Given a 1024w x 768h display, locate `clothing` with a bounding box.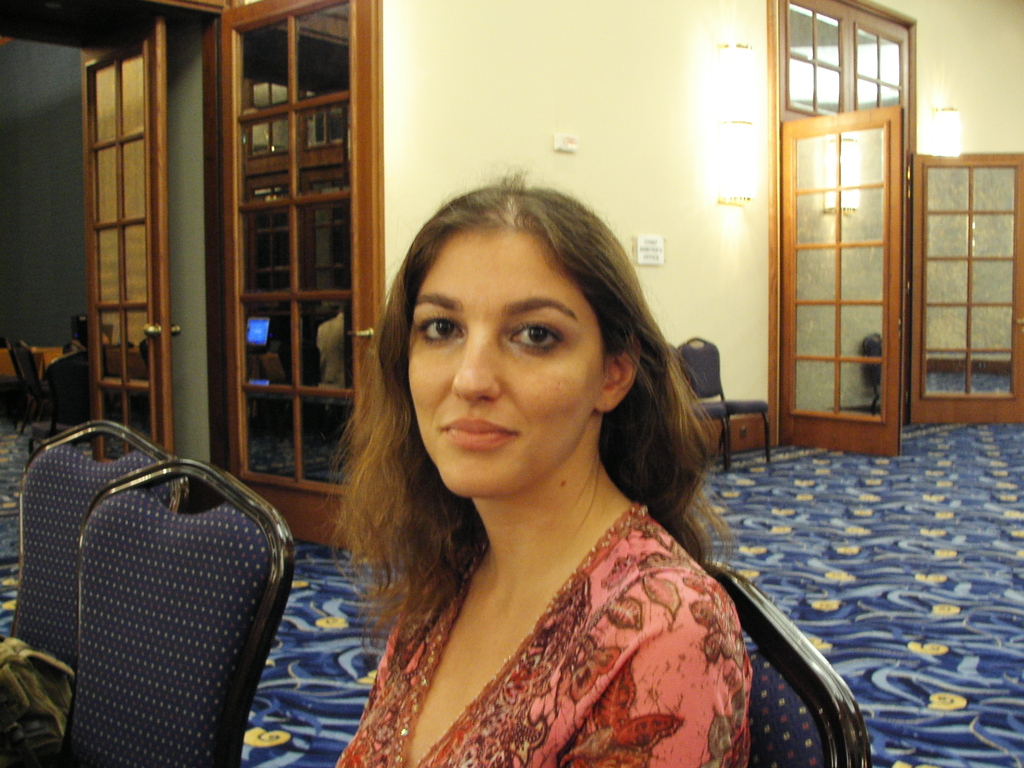
Located: <region>308, 439, 801, 755</region>.
